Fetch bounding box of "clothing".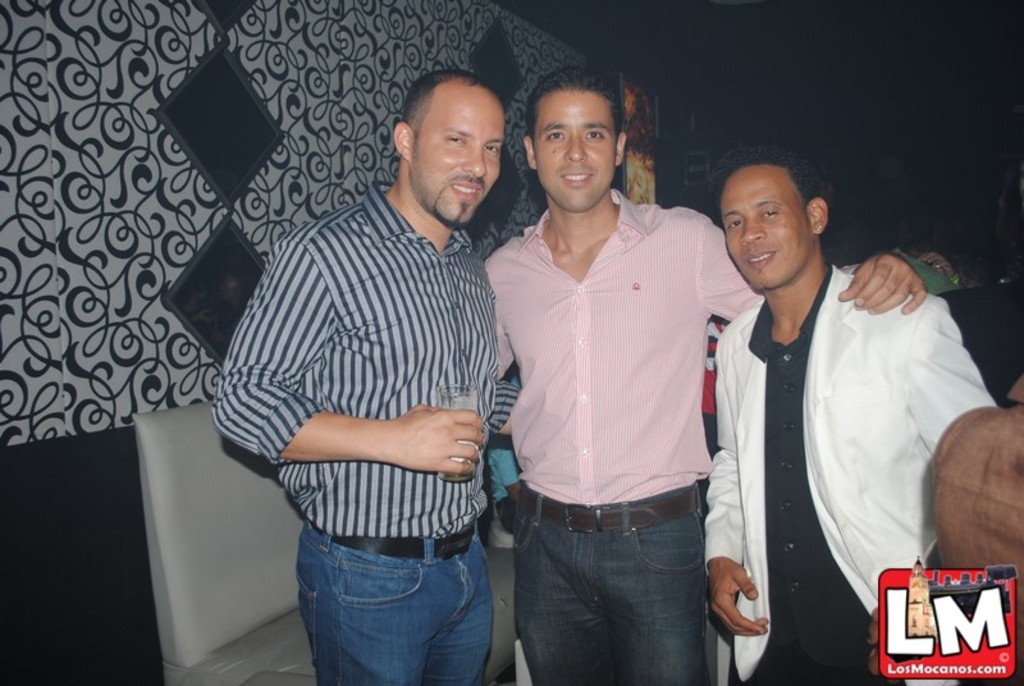
Bbox: (left=490, top=178, right=859, bottom=685).
